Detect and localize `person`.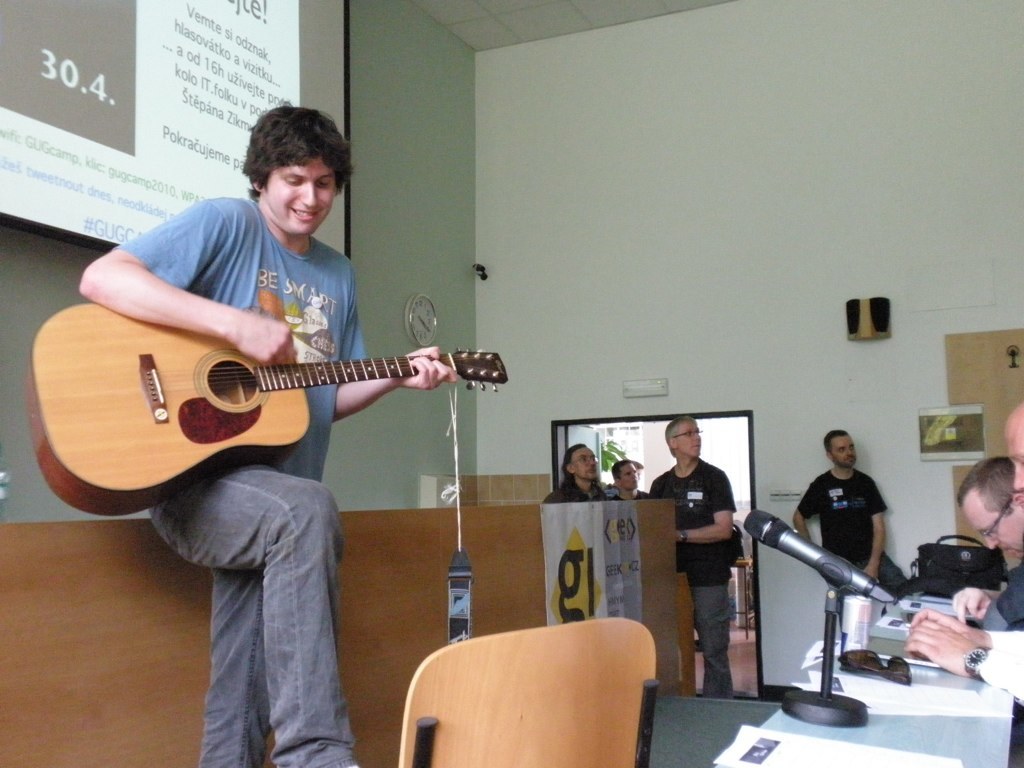
Localized at box(541, 440, 622, 504).
